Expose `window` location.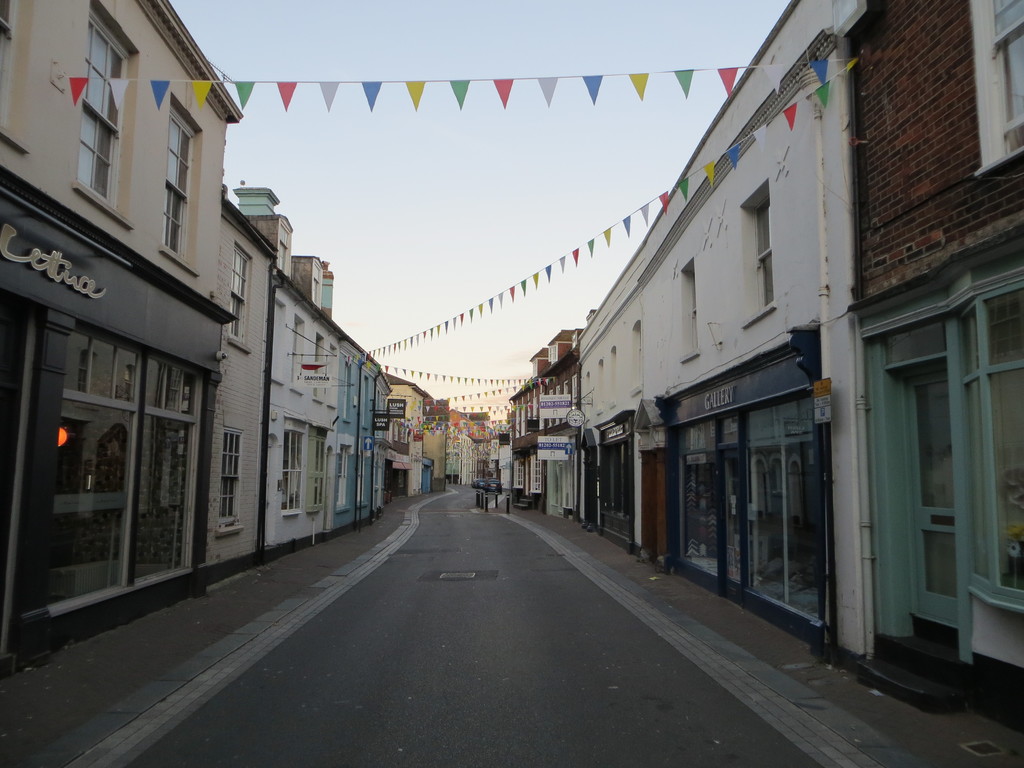
Exposed at 125 360 200 582.
